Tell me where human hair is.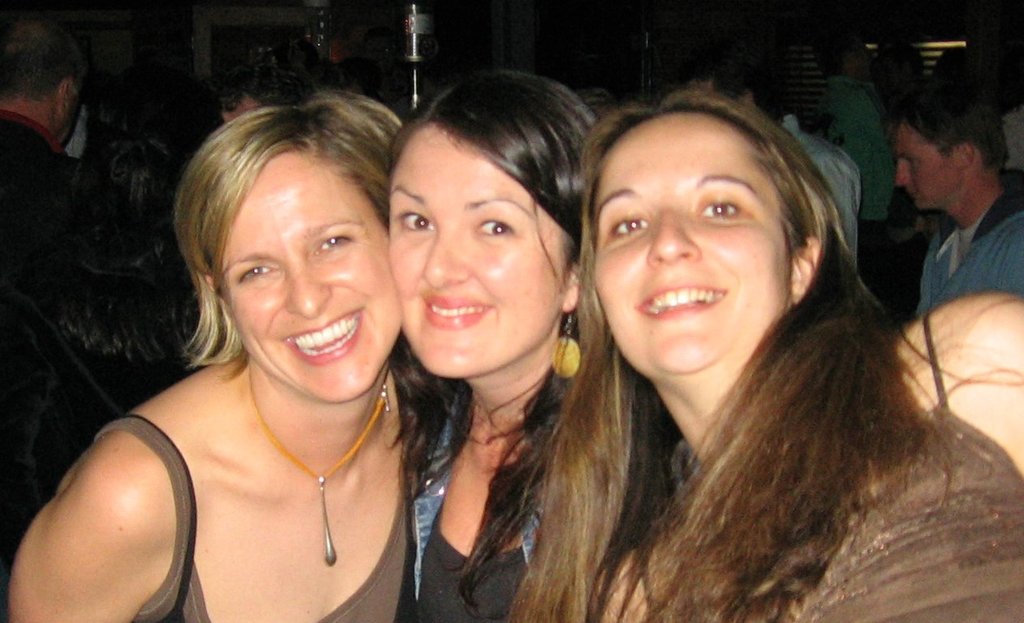
human hair is at box(175, 87, 408, 386).
